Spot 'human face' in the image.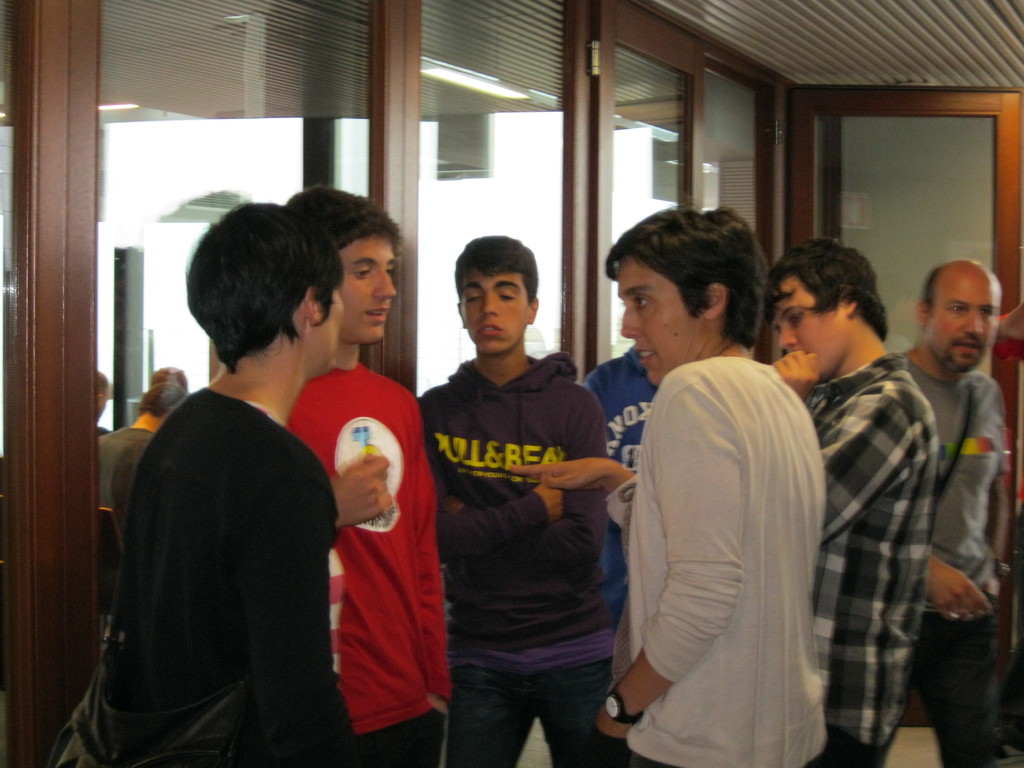
'human face' found at pyautogui.locateOnScreen(775, 282, 844, 381).
